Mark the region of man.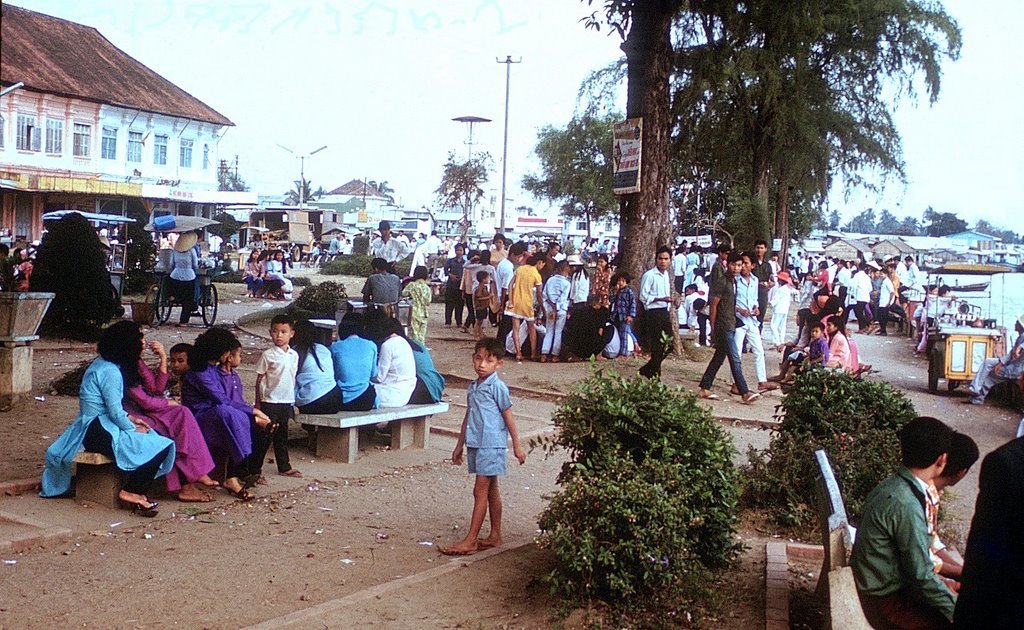
Region: x1=957, y1=314, x2=1023, y2=405.
